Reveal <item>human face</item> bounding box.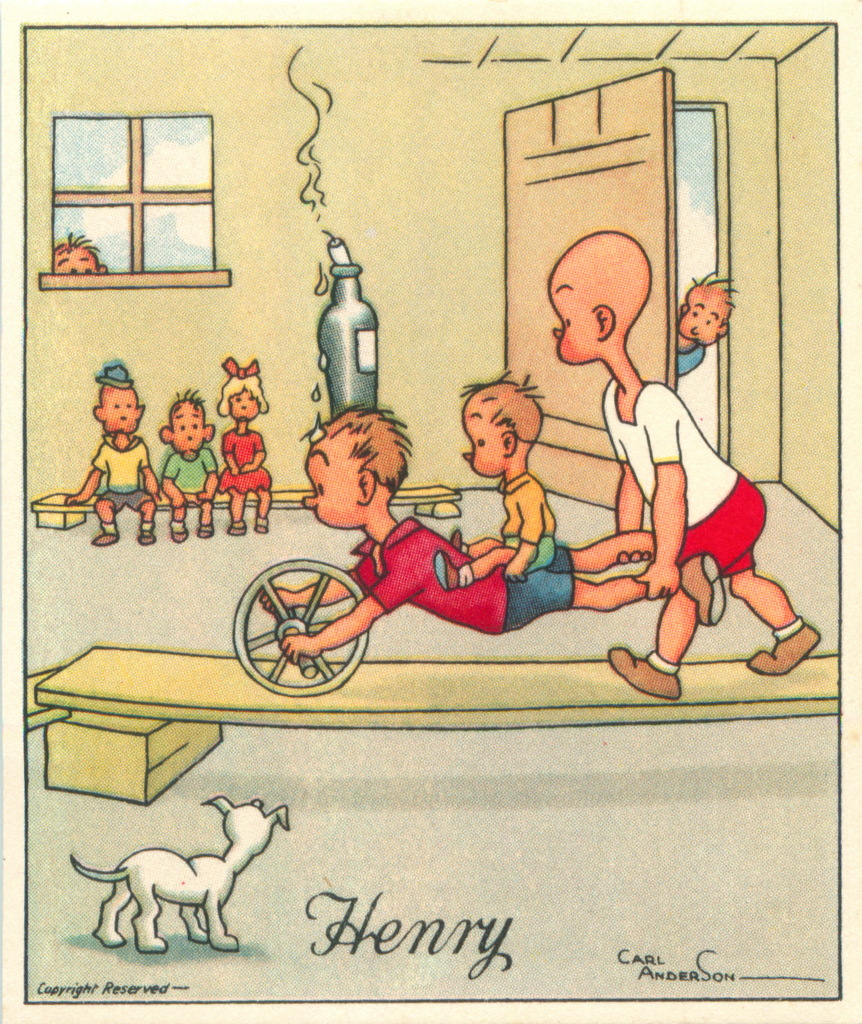
Revealed: box(101, 388, 140, 436).
